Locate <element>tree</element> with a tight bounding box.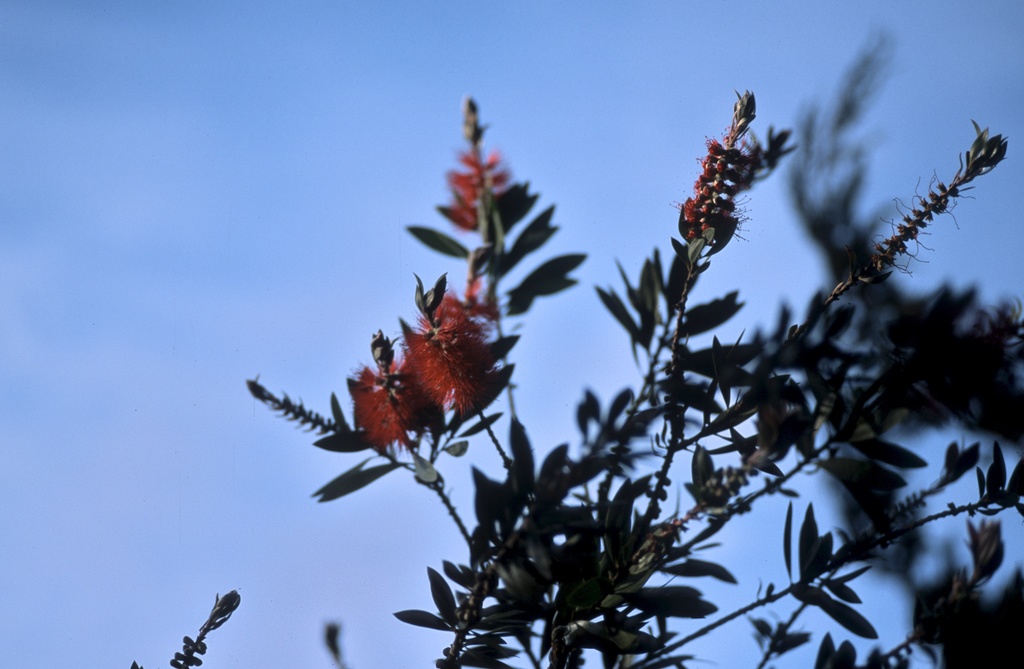
{"x1": 127, "y1": 13, "x2": 1023, "y2": 668}.
